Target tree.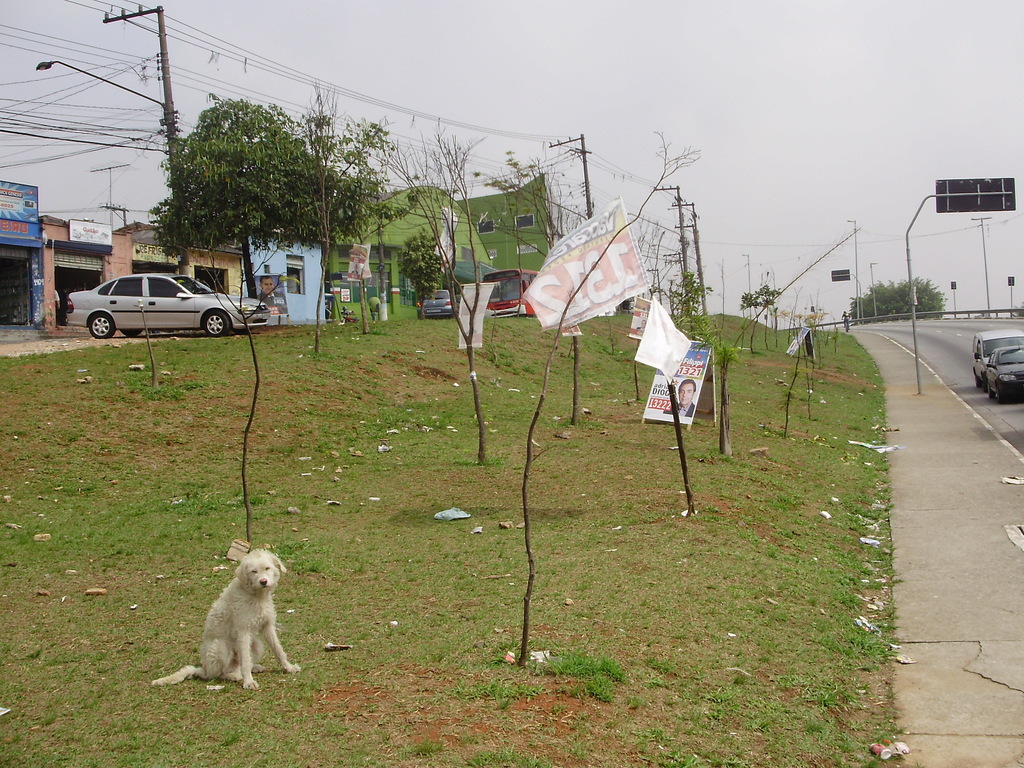
Target region: (403,227,443,316).
